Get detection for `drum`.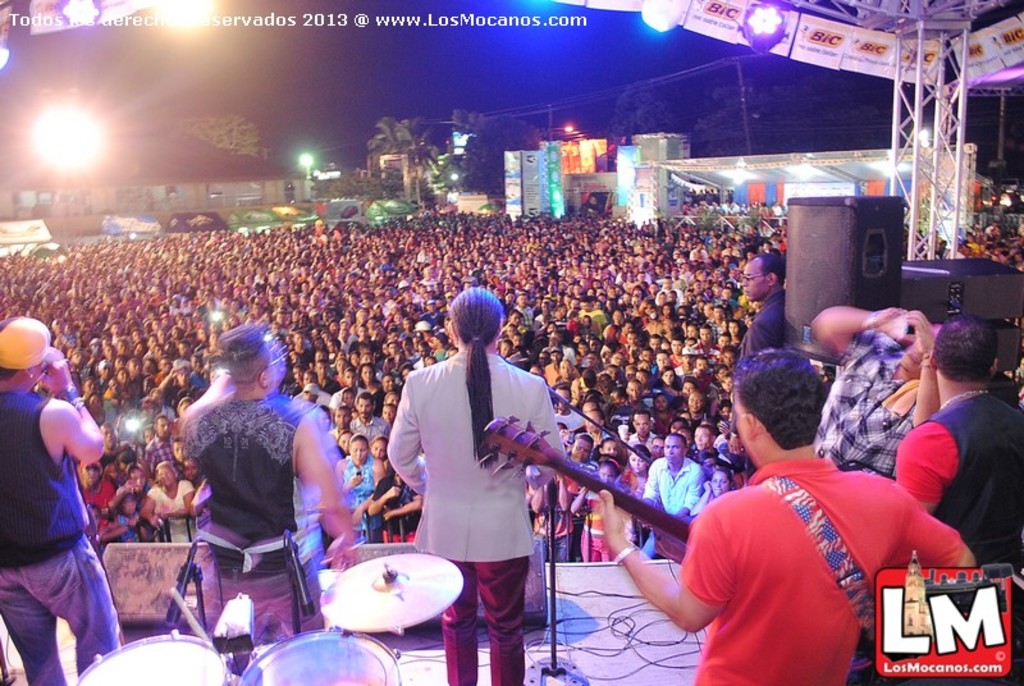
Detection: detection(239, 628, 407, 685).
